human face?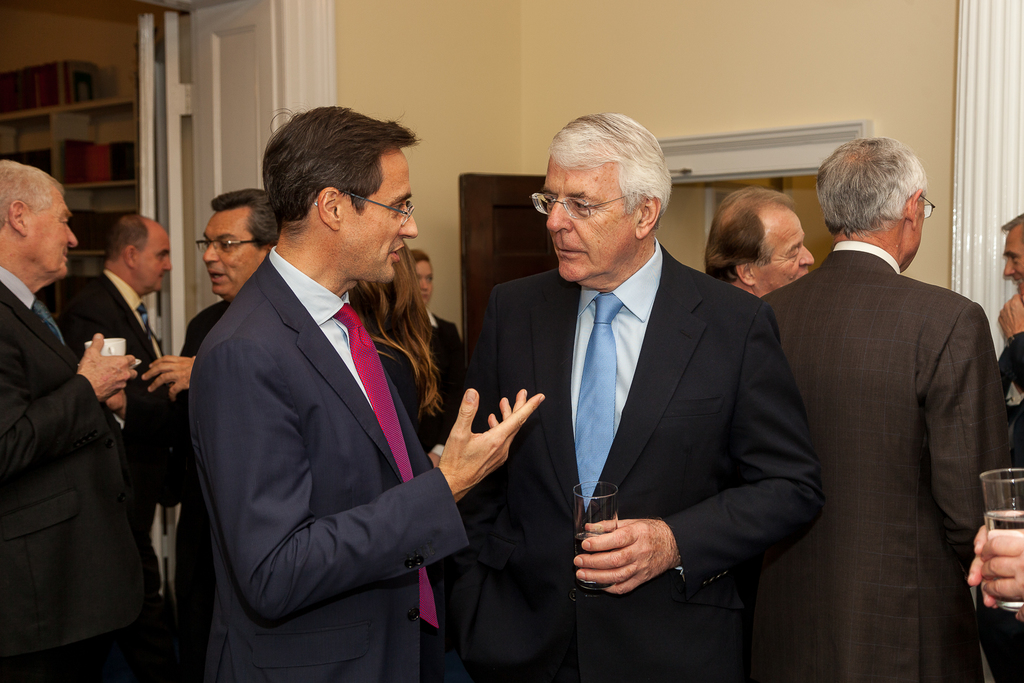
901:195:925:272
